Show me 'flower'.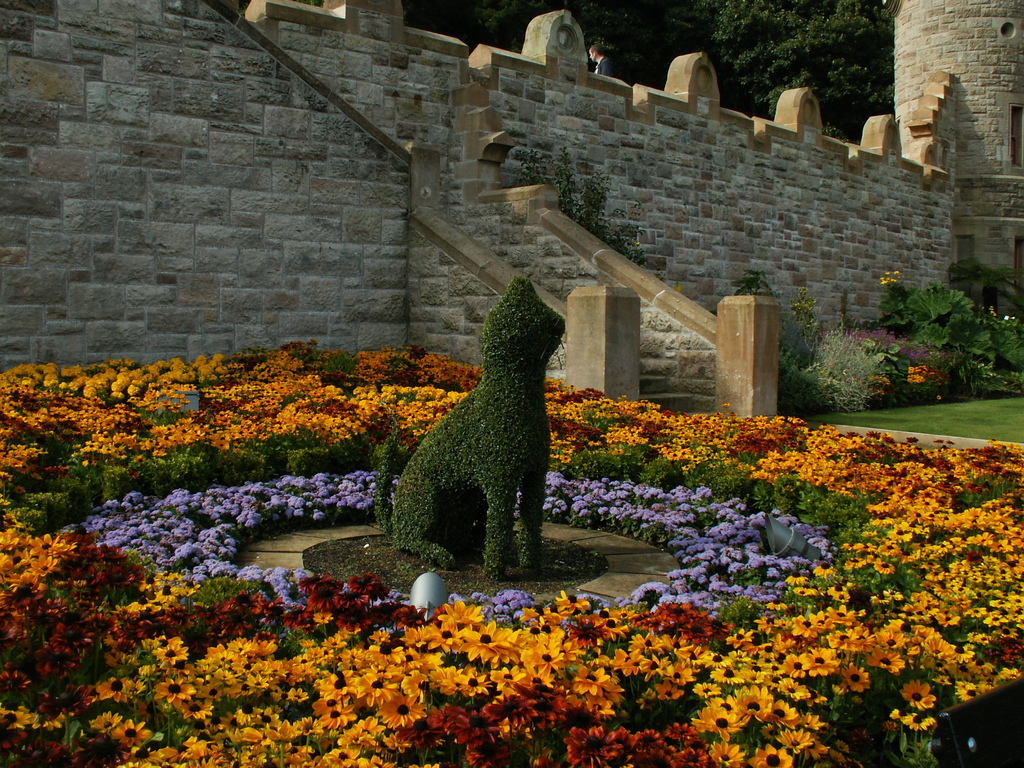
'flower' is here: locate(1009, 316, 1014, 319).
